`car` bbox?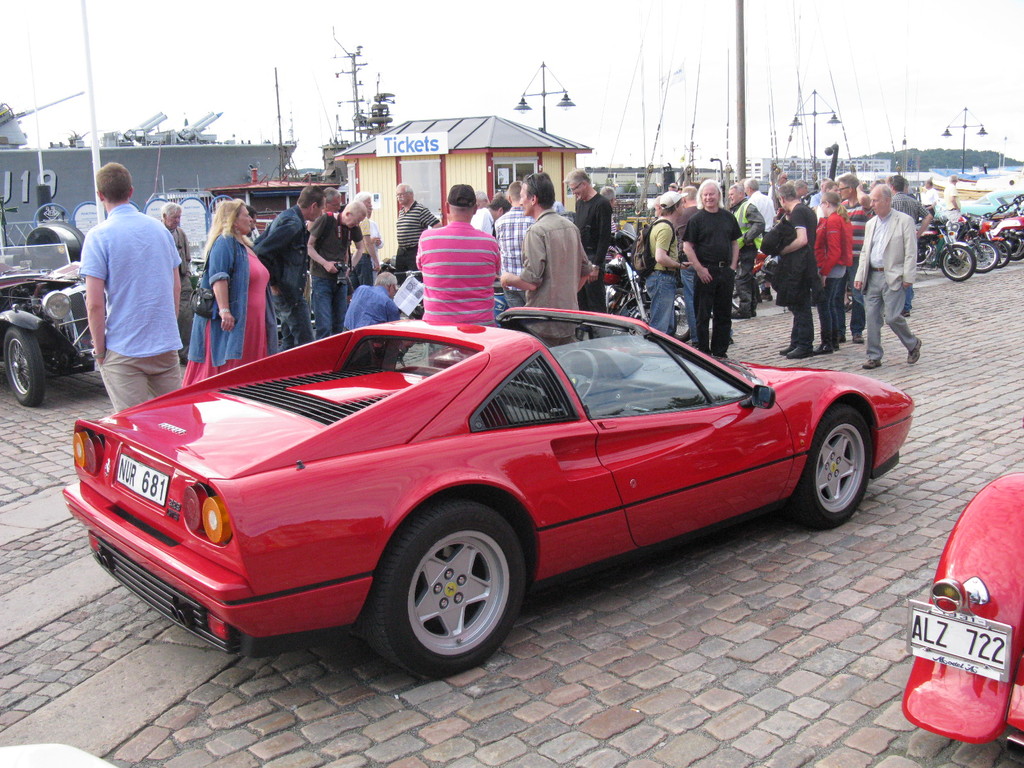
x1=0 y1=240 x2=111 y2=397
